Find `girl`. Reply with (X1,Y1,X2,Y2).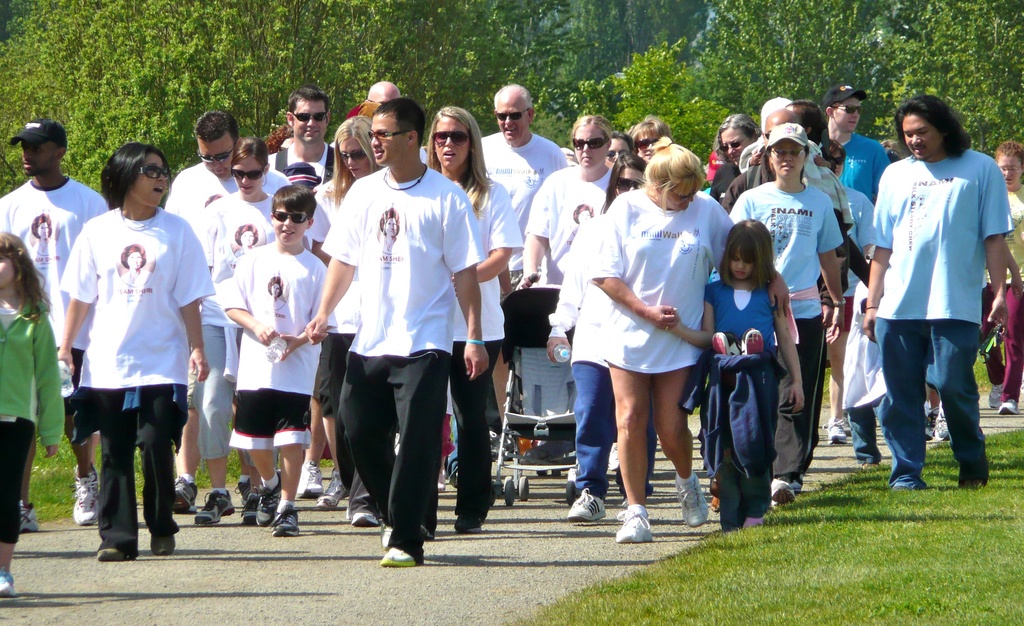
(666,216,808,532).
